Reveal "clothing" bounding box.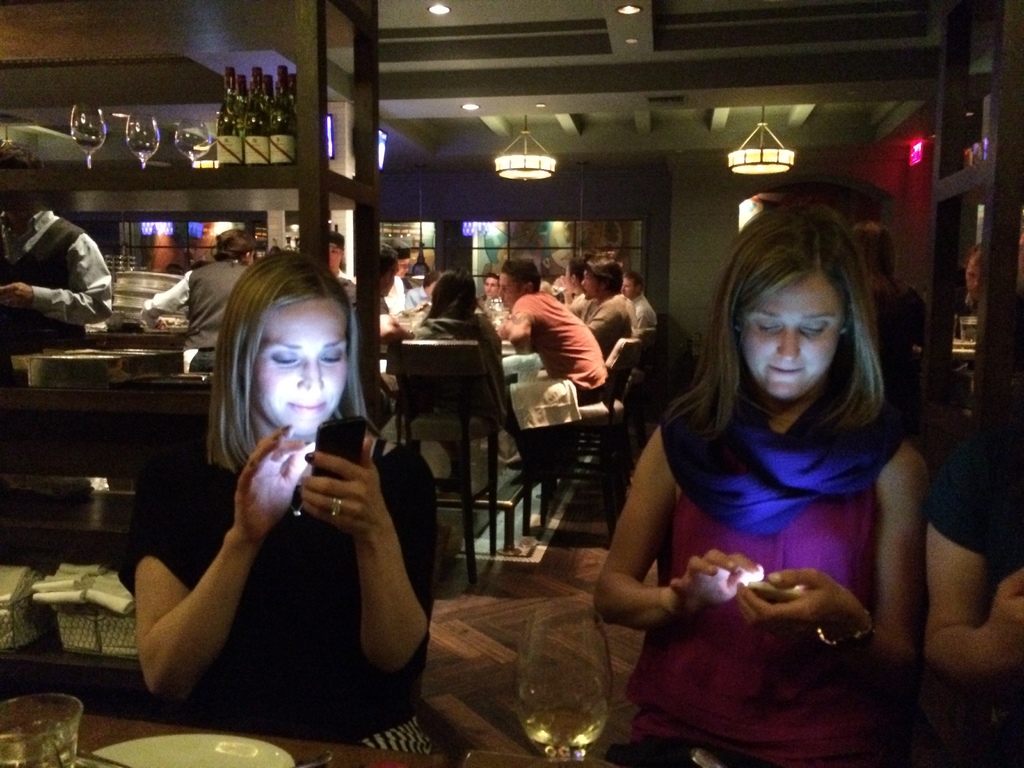
Revealed: detection(191, 256, 282, 383).
